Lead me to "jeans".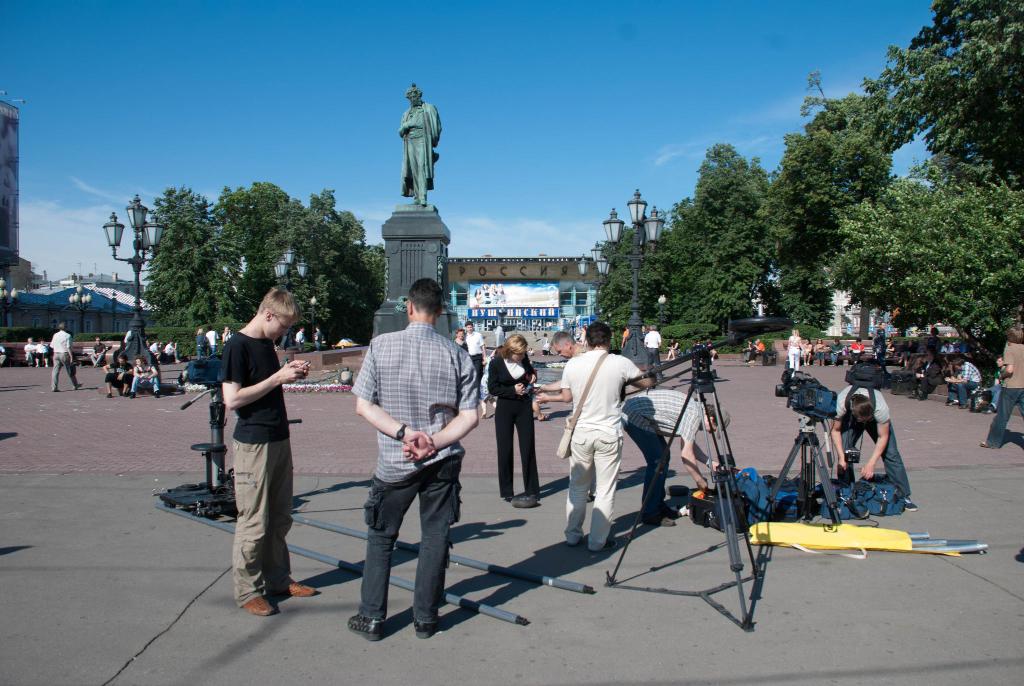
Lead to [left=131, top=370, right=159, bottom=394].
